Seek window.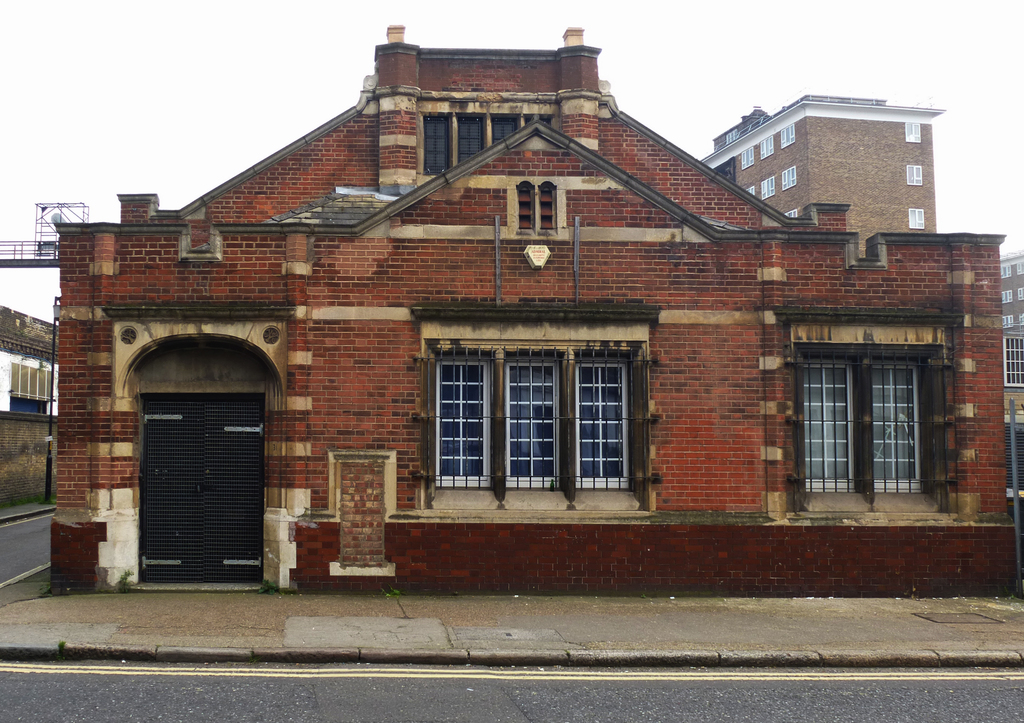
bbox=[1014, 288, 1023, 306].
